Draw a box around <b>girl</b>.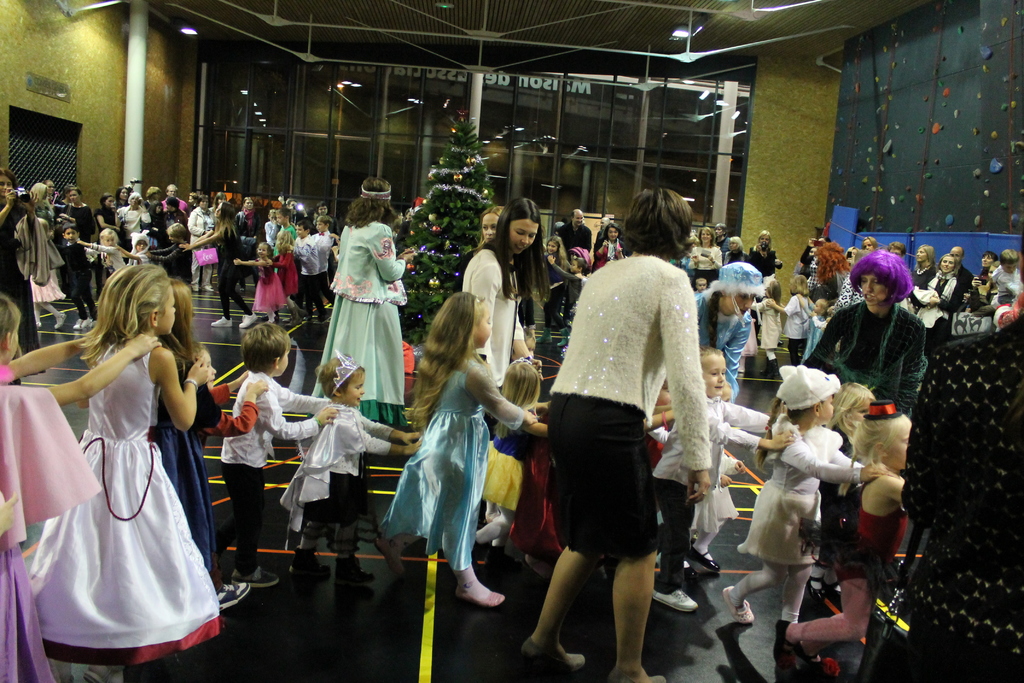
537/238/570/348.
